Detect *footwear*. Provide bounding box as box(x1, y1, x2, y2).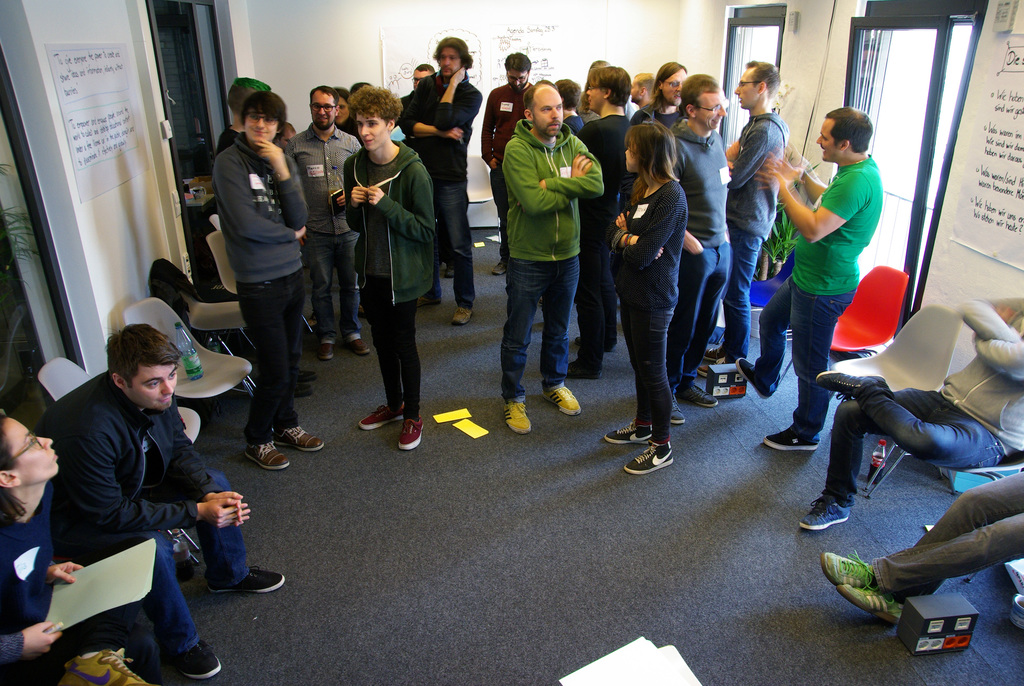
box(168, 636, 223, 682).
